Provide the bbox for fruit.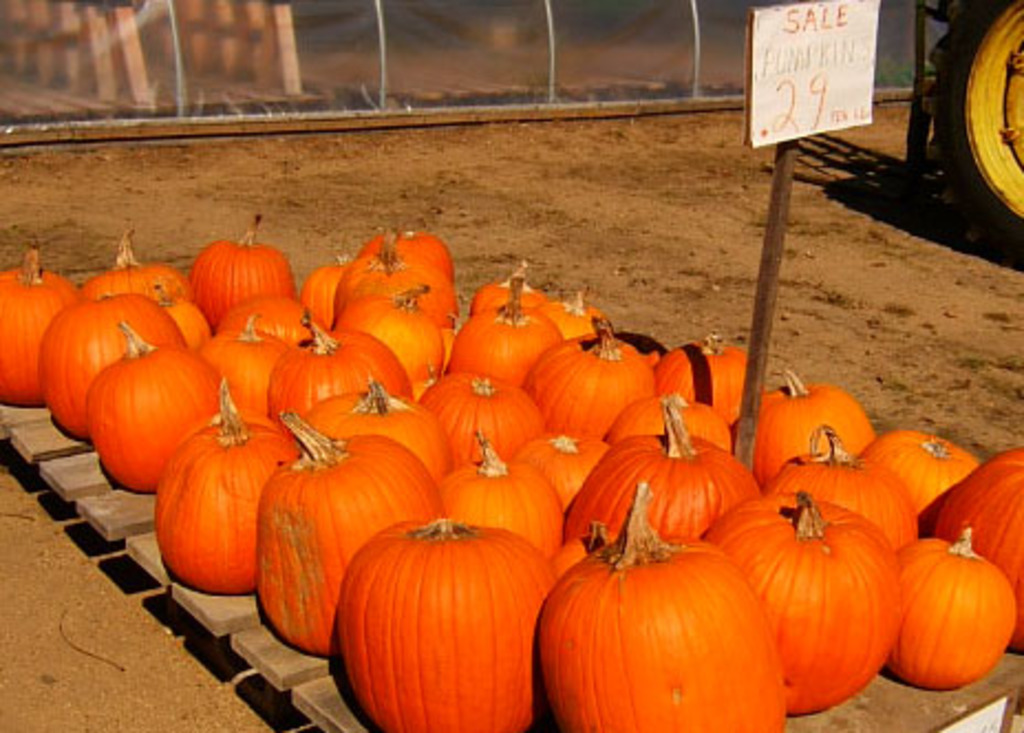
<bbox>664, 333, 748, 404</bbox>.
